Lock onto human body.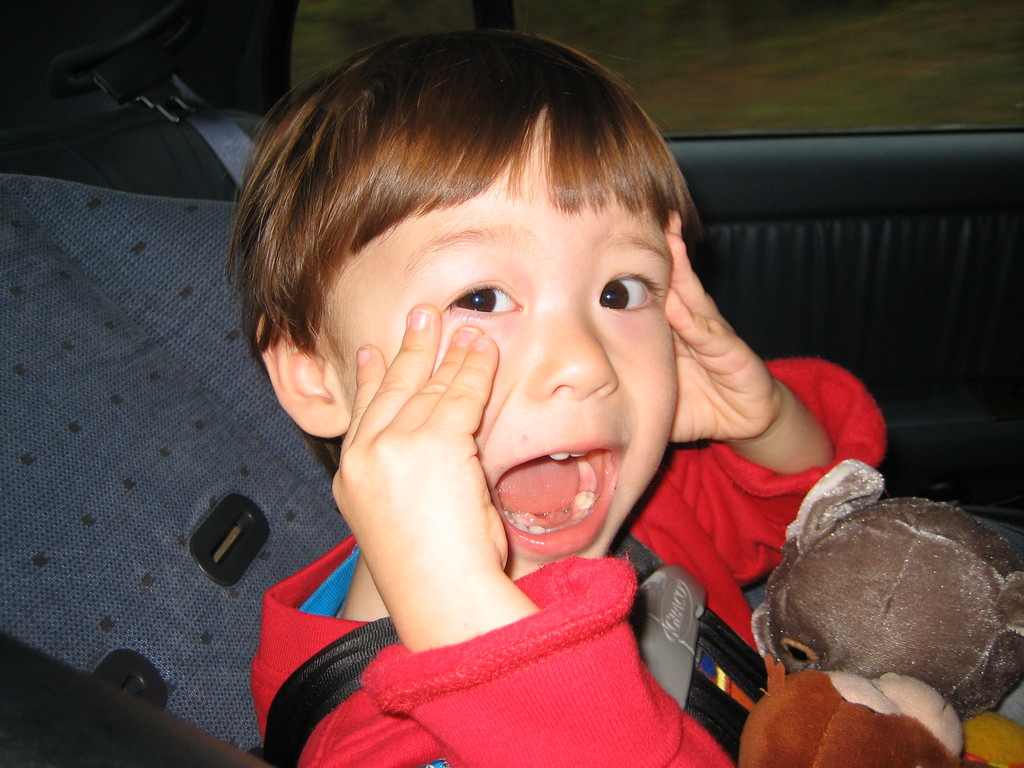
Locked: x1=160, y1=63, x2=908, y2=757.
